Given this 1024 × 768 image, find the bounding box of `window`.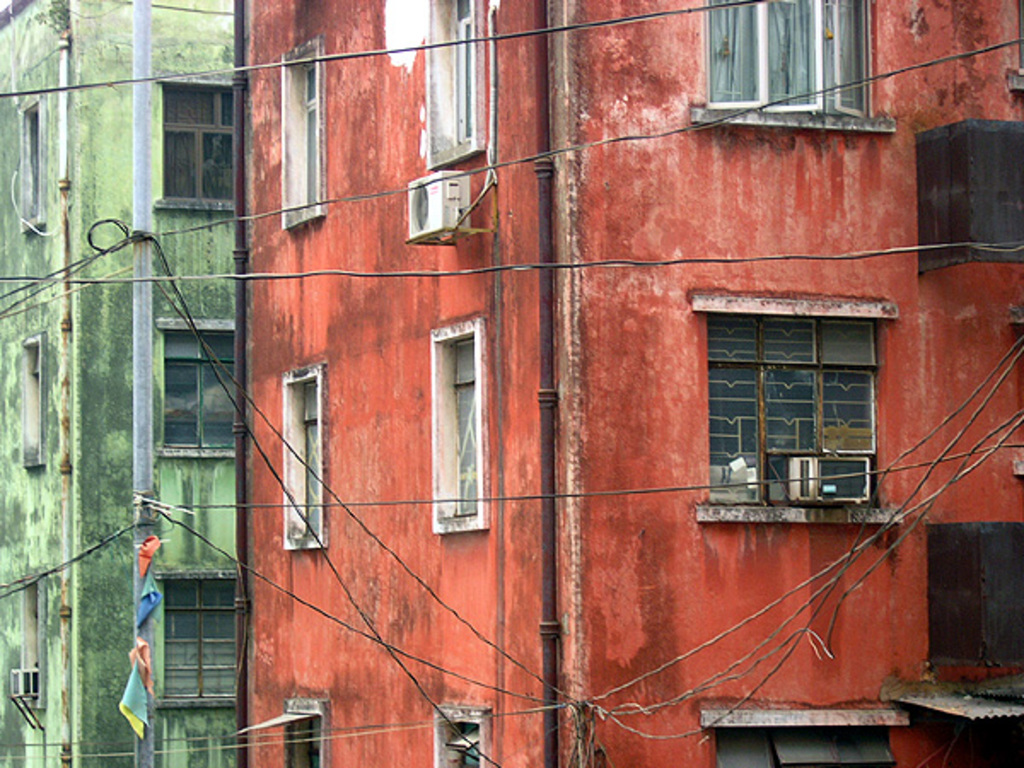
BBox(159, 324, 237, 449).
